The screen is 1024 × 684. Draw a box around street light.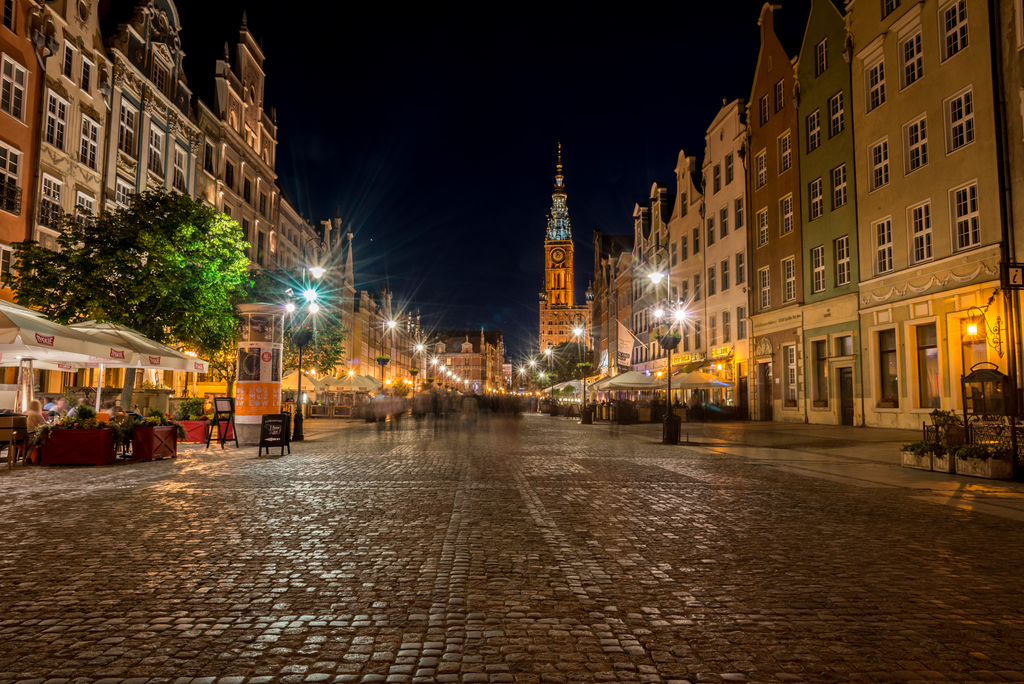
pyautogui.locateOnScreen(303, 237, 326, 289).
